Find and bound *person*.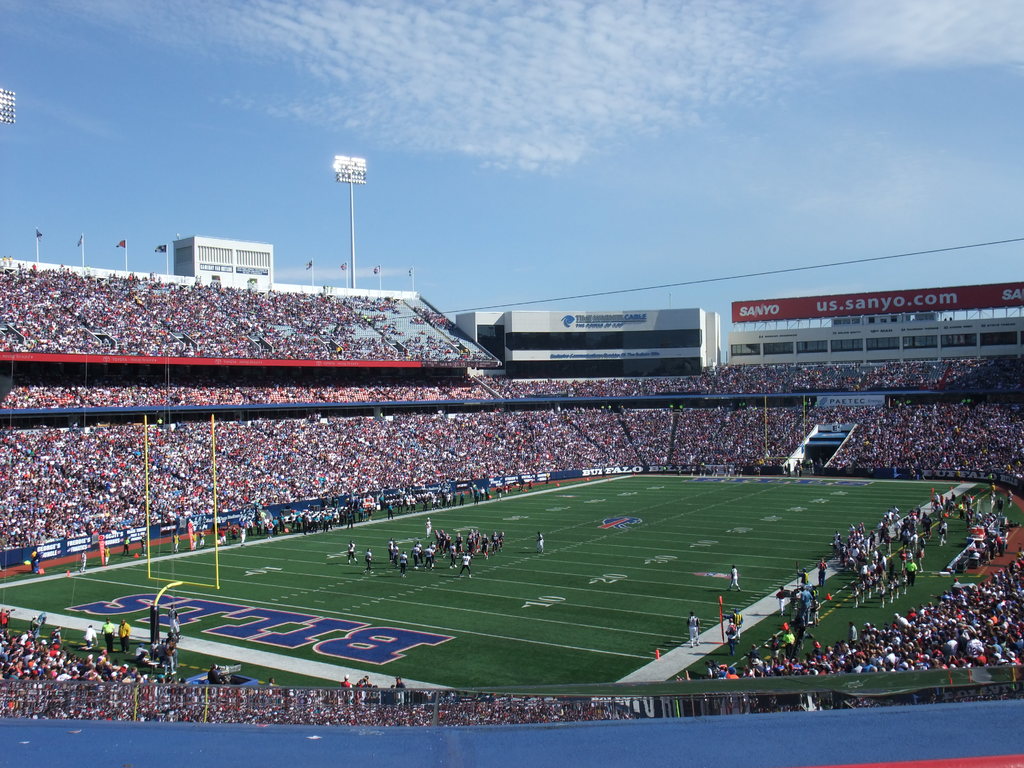
Bound: 121/618/133/654.
